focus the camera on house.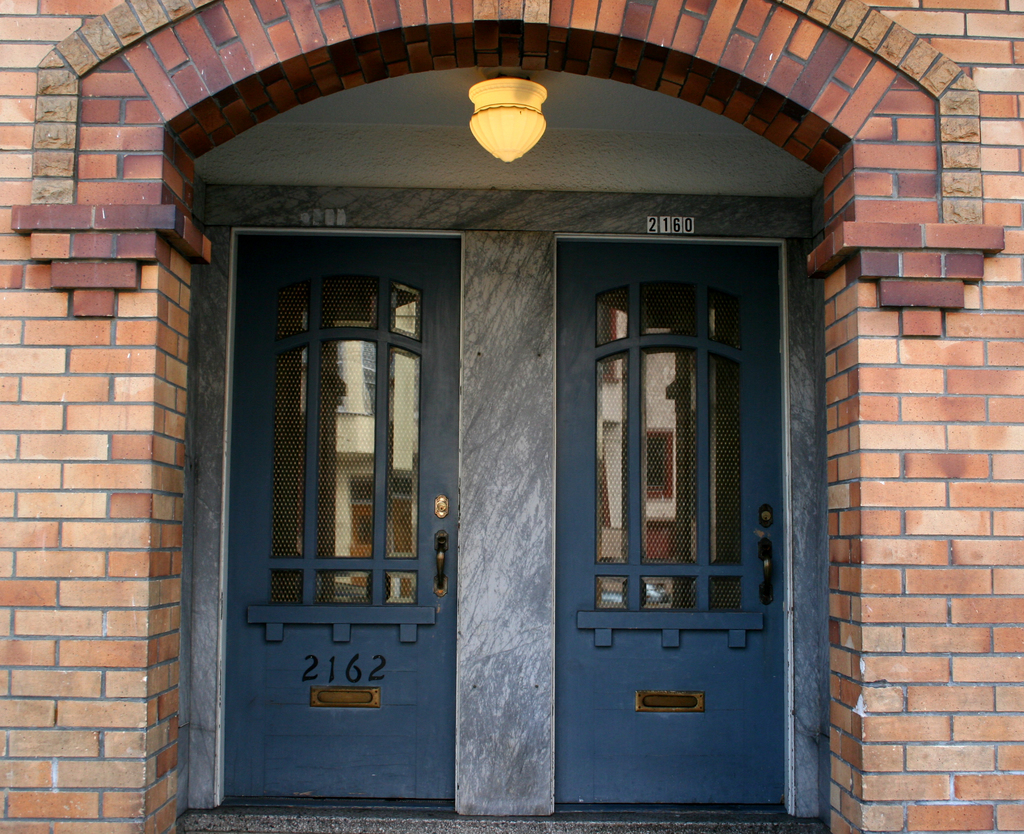
Focus region: 0:0:1023:831.
